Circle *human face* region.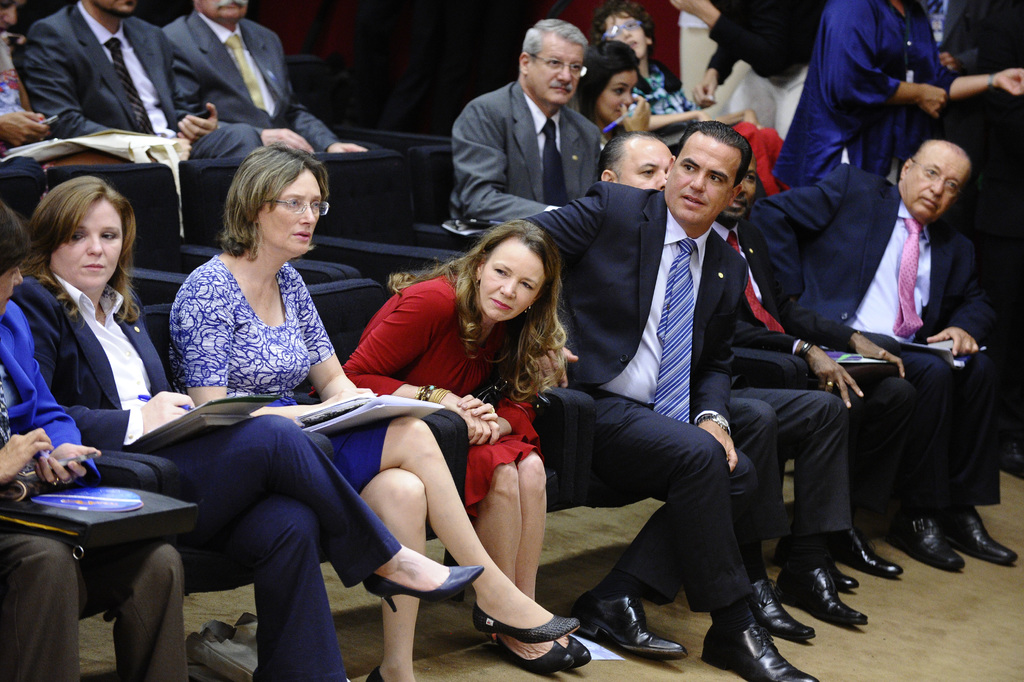
Region: (x1=611, y1=15, x2=651, y2=59).
